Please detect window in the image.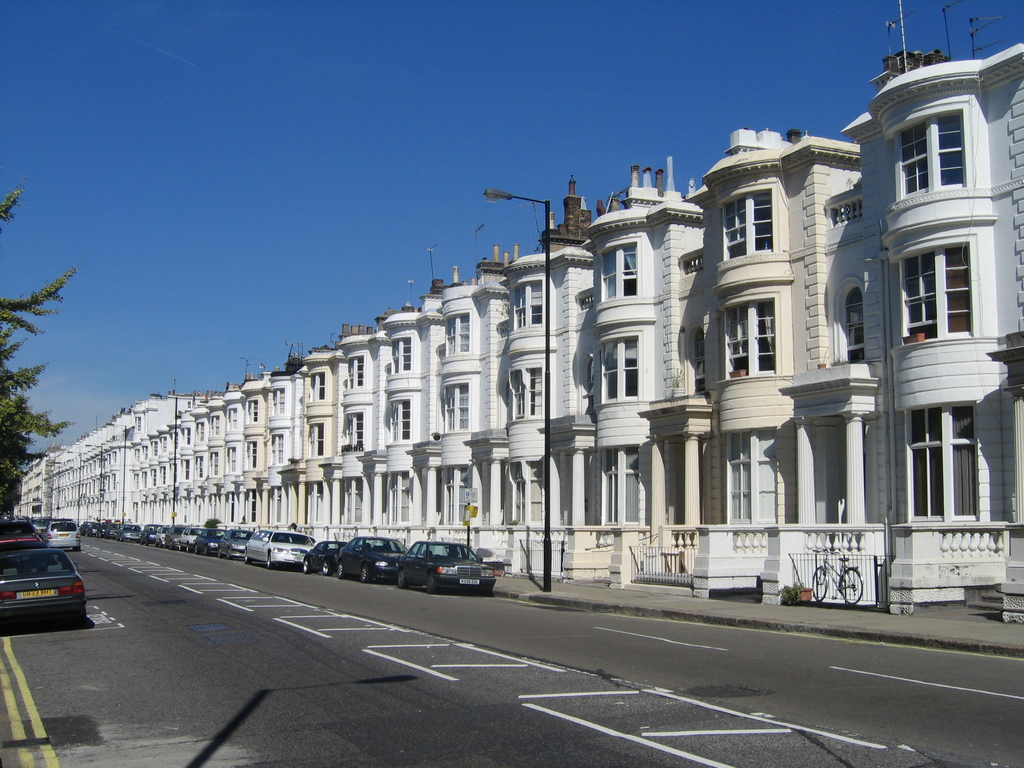
Rect(508, 278, 541, 337).
